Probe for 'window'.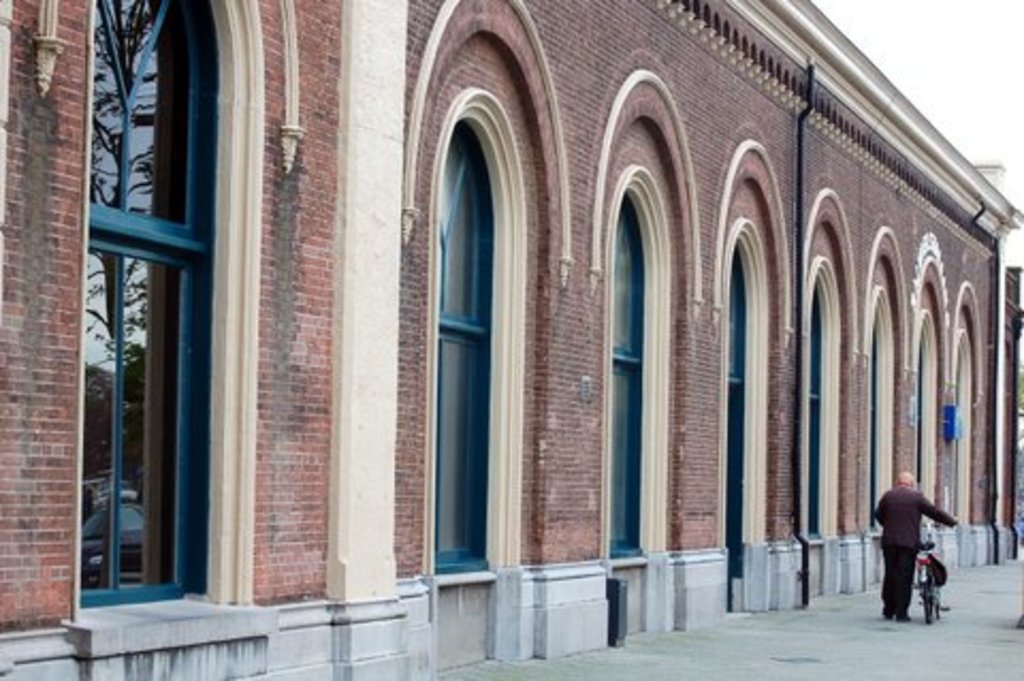
Probe result: 725/246/742/544.
